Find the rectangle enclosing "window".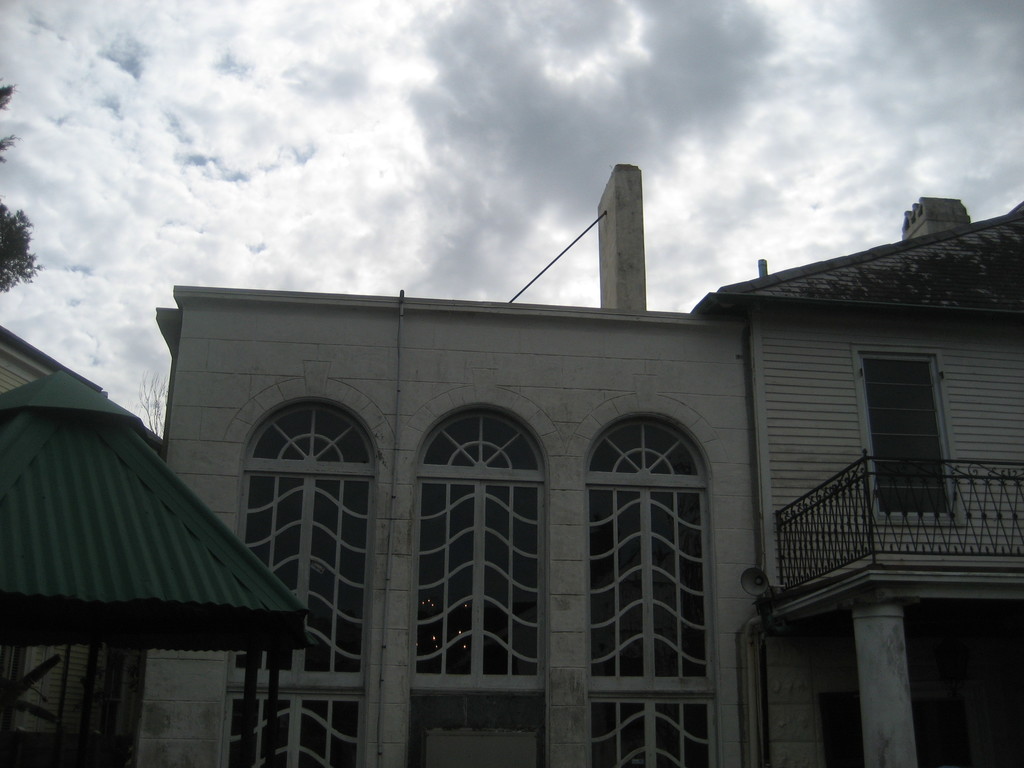
box=[214, 376, 387, 767].
